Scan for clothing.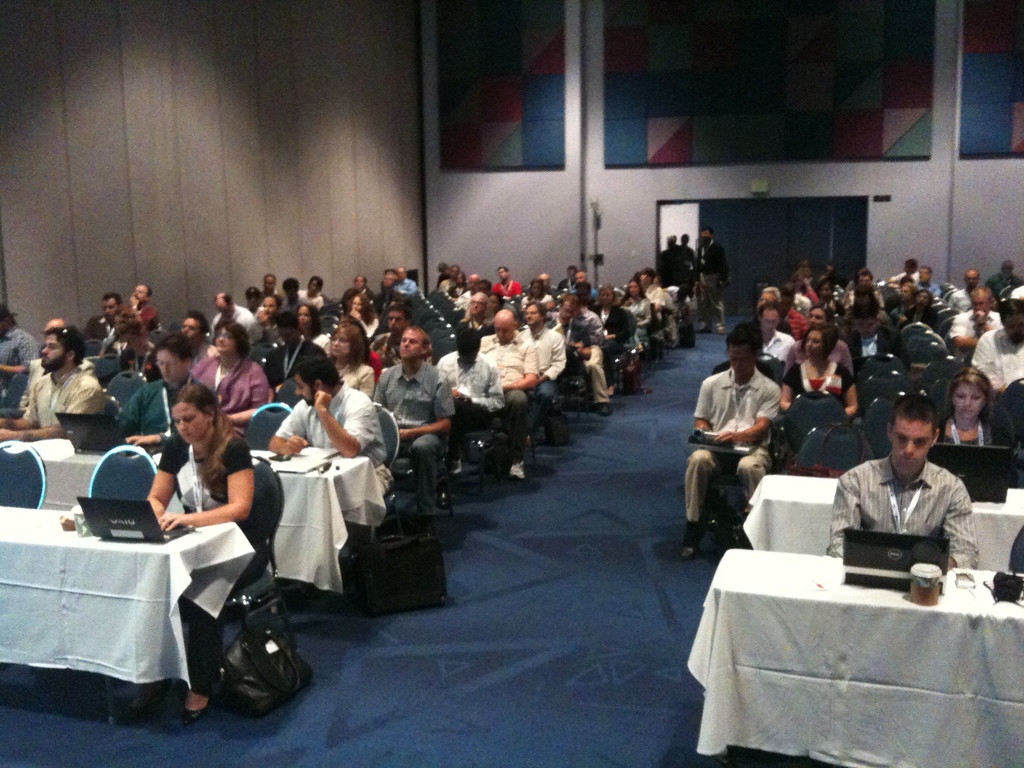
Scan result: <box>340,361,371,399</box>.
